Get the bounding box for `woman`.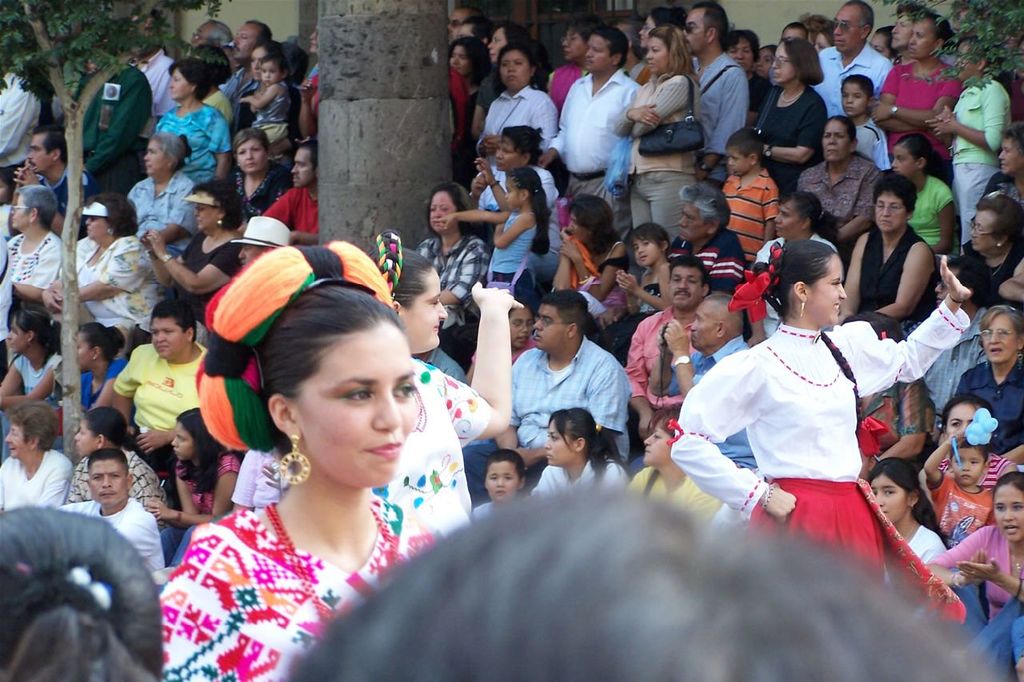
x1=522, y1=22, x2=606, y2=115.
